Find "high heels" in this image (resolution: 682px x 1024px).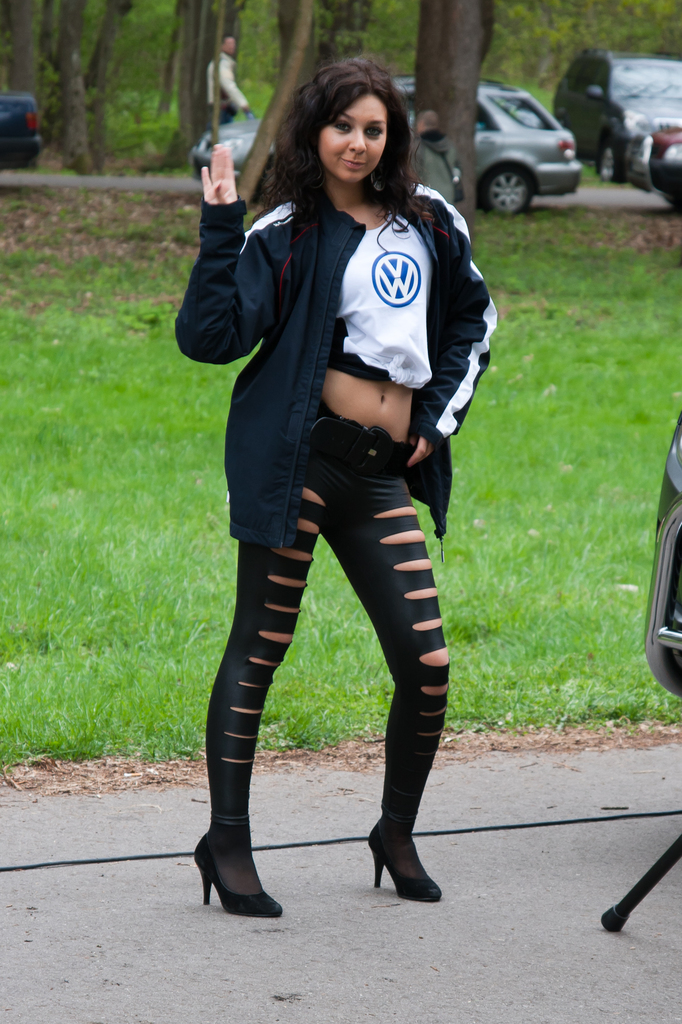
197, 838, 286, 917.
